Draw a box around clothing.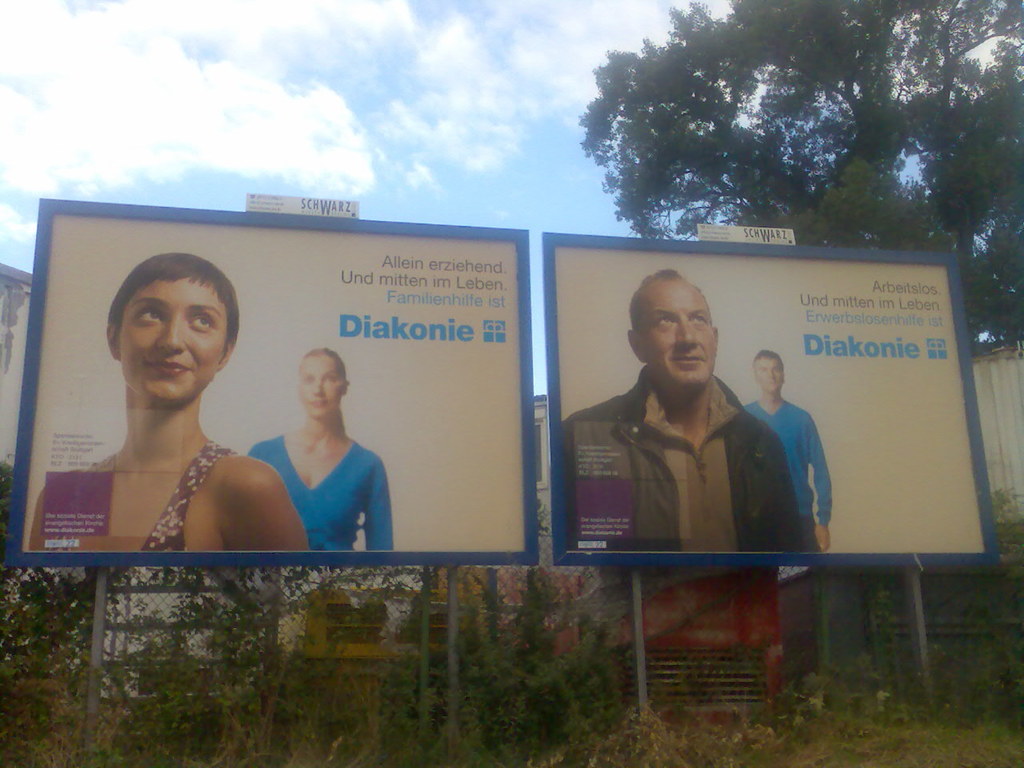
<bbox>250, 410, 388, 558</bbox>.
